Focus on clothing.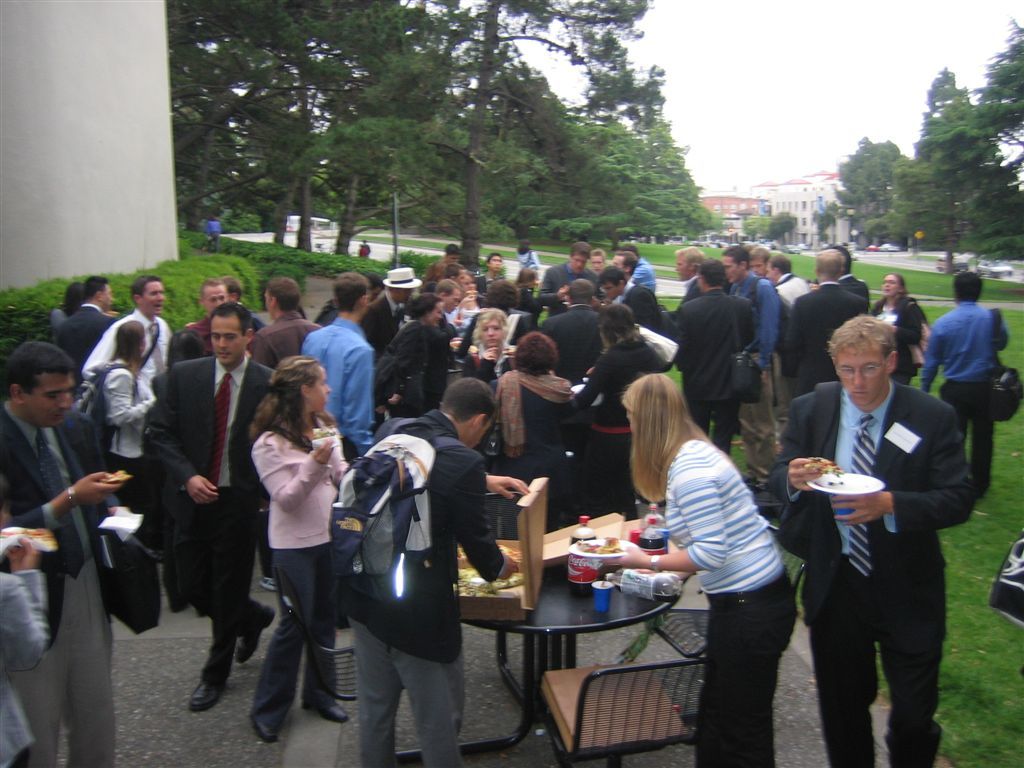
Focused at crop(444, 296, 475, 338).
